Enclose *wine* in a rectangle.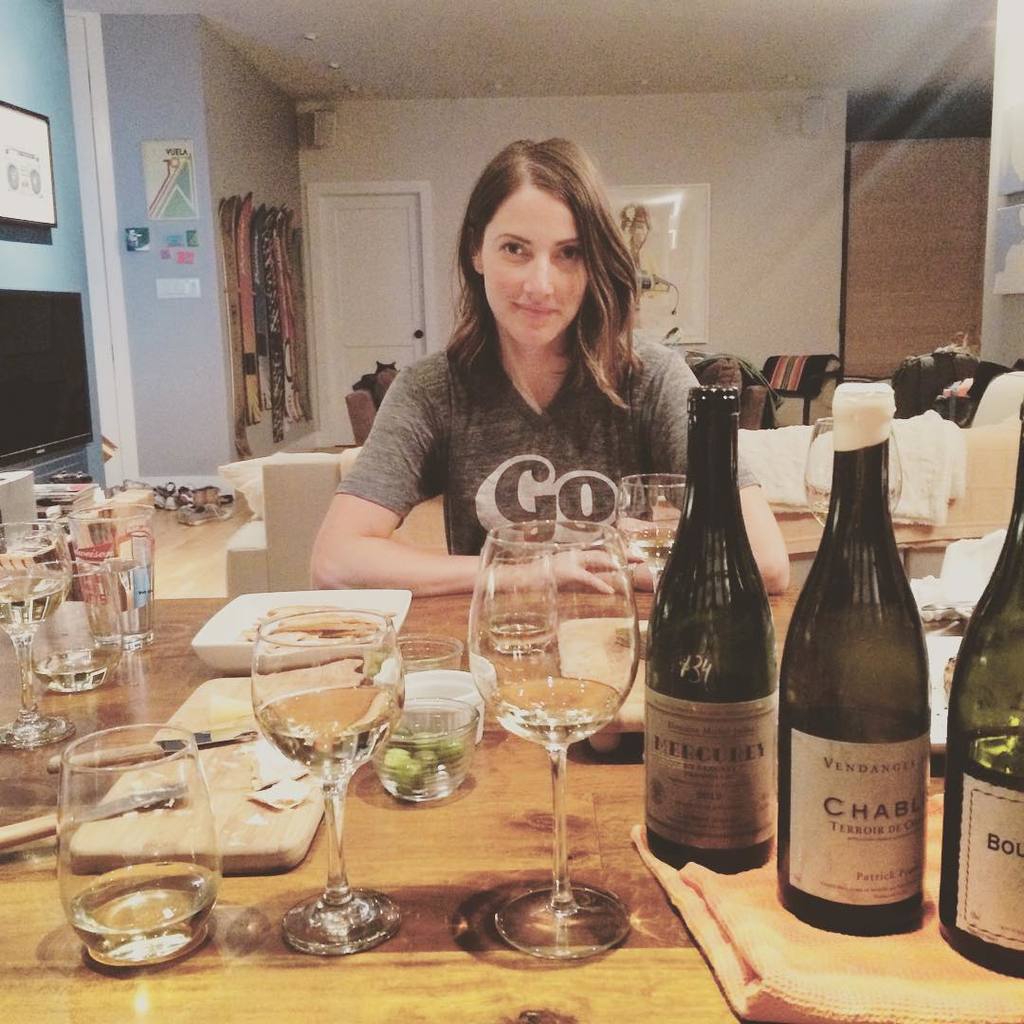
(482,608,555,651).
